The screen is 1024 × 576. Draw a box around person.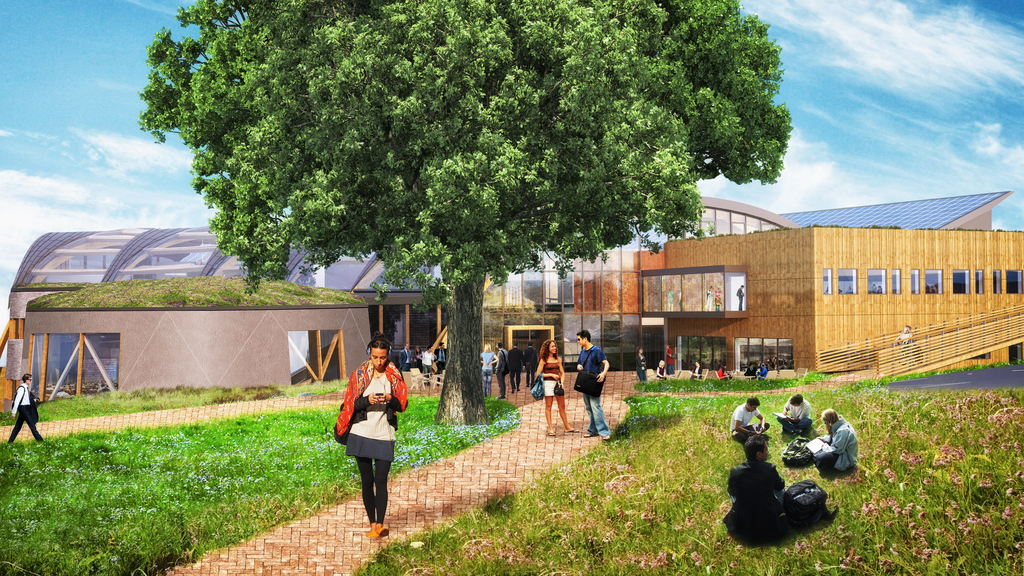
bbox=(725, 431, 788, 539).
